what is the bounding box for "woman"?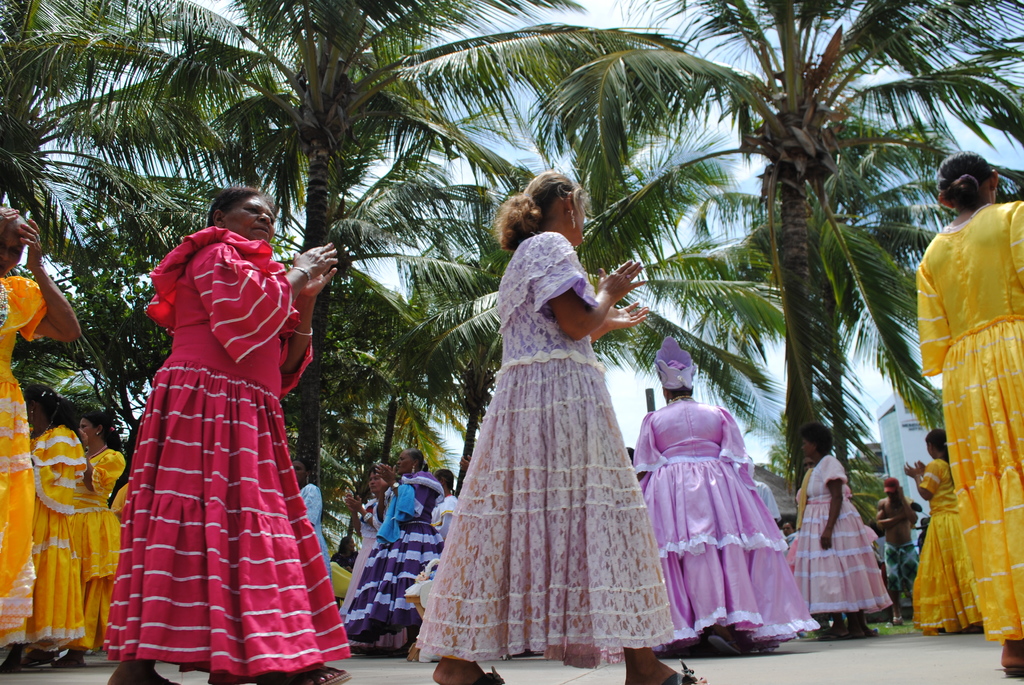
locate(28, 377, 86, 670).
